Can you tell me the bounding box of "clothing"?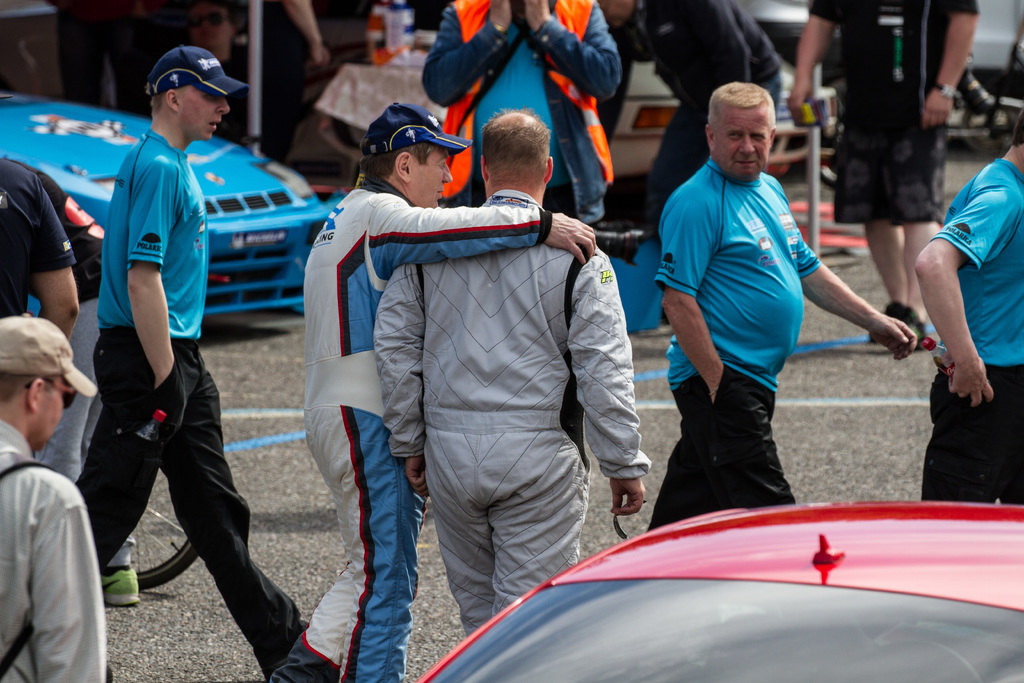
4 399 104 682.
